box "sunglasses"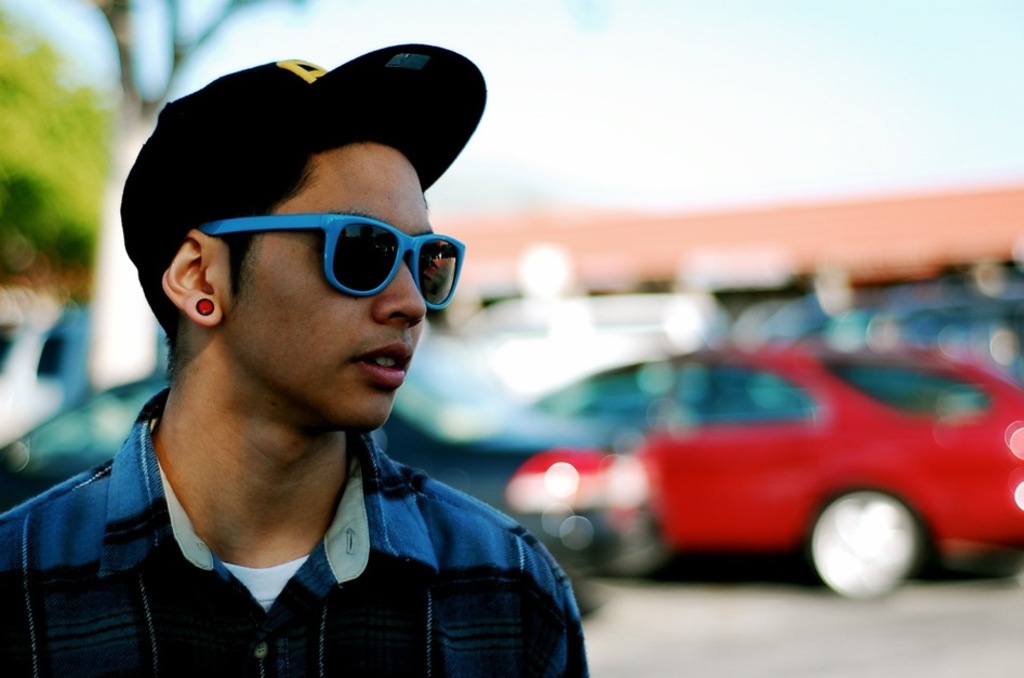
(199,211,466,313)
